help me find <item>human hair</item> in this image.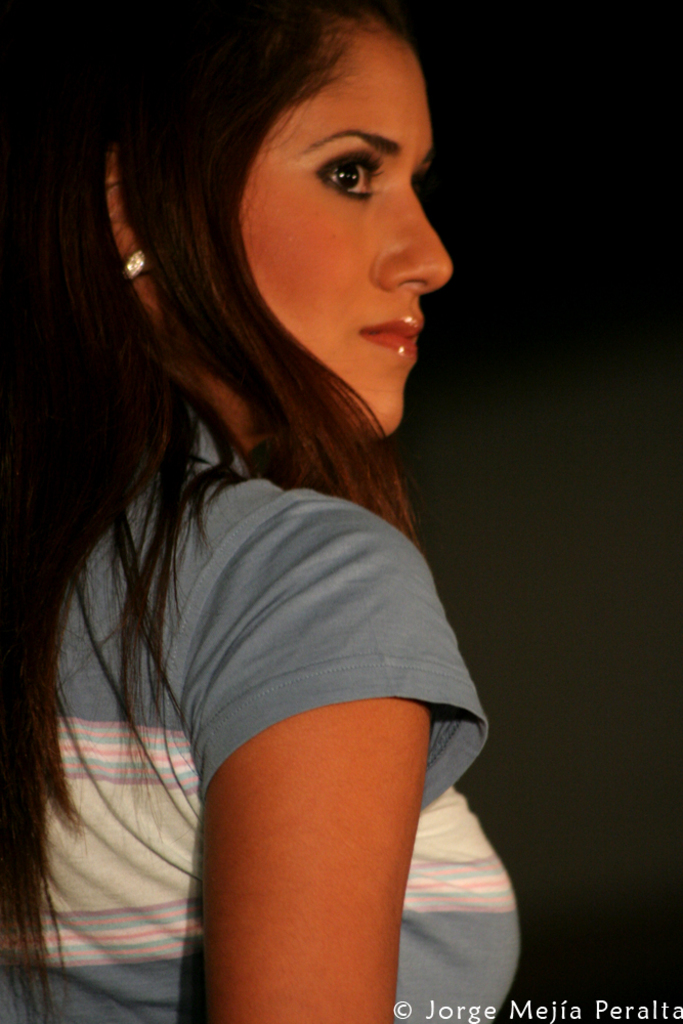
Found it: pyautogui.locateOnScreen(0, 0, 428, 1023).
